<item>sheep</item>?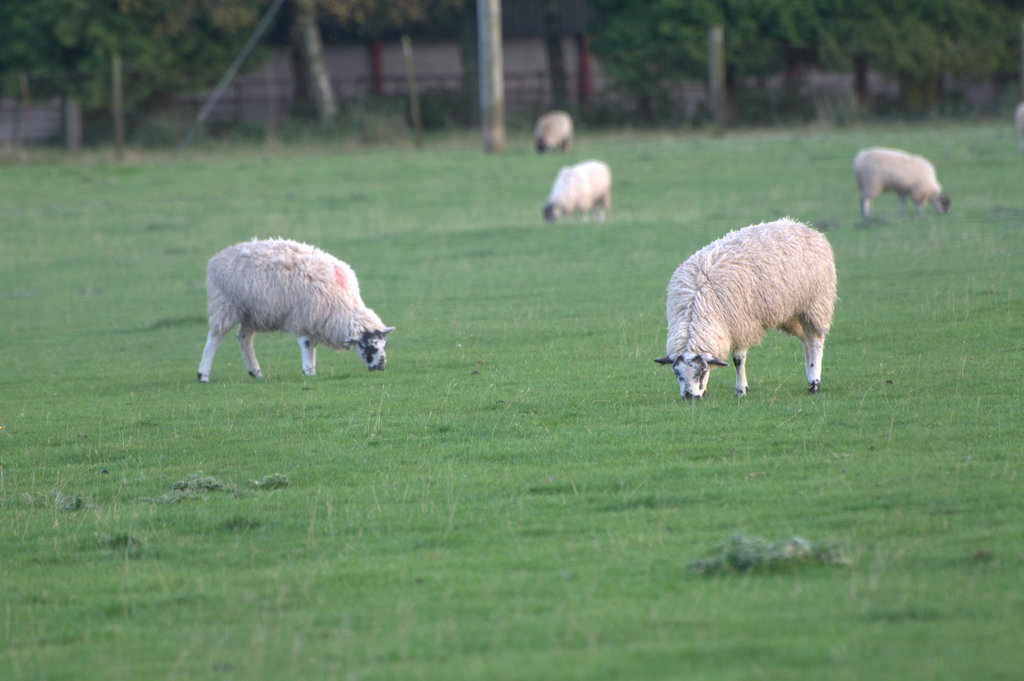
(535,113,572,154)
